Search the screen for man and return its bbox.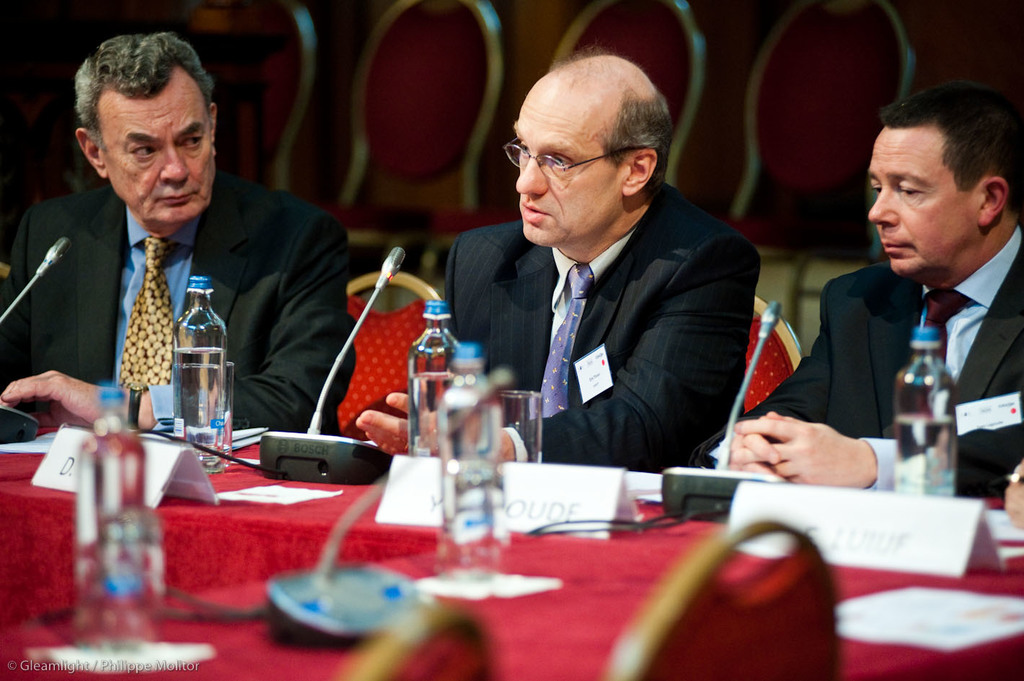
Found: BBox(24, 71, 364, 463).
